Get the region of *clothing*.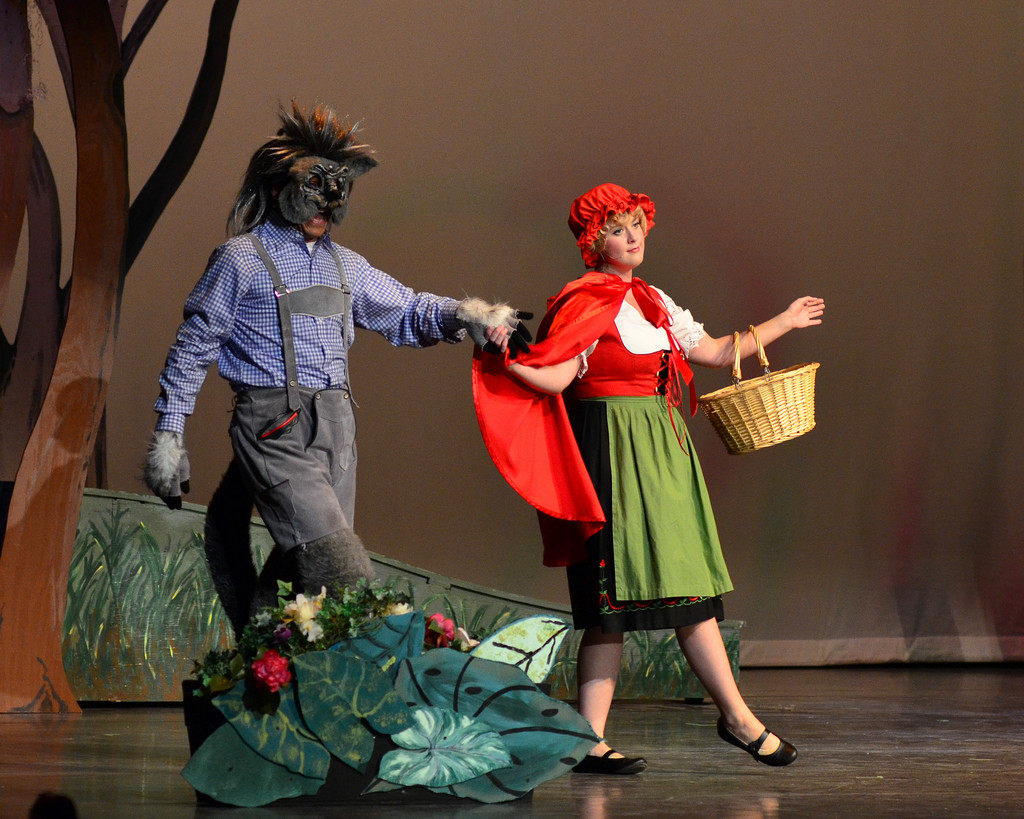
(x1=249, y1=222, x2=362, y2=604).
